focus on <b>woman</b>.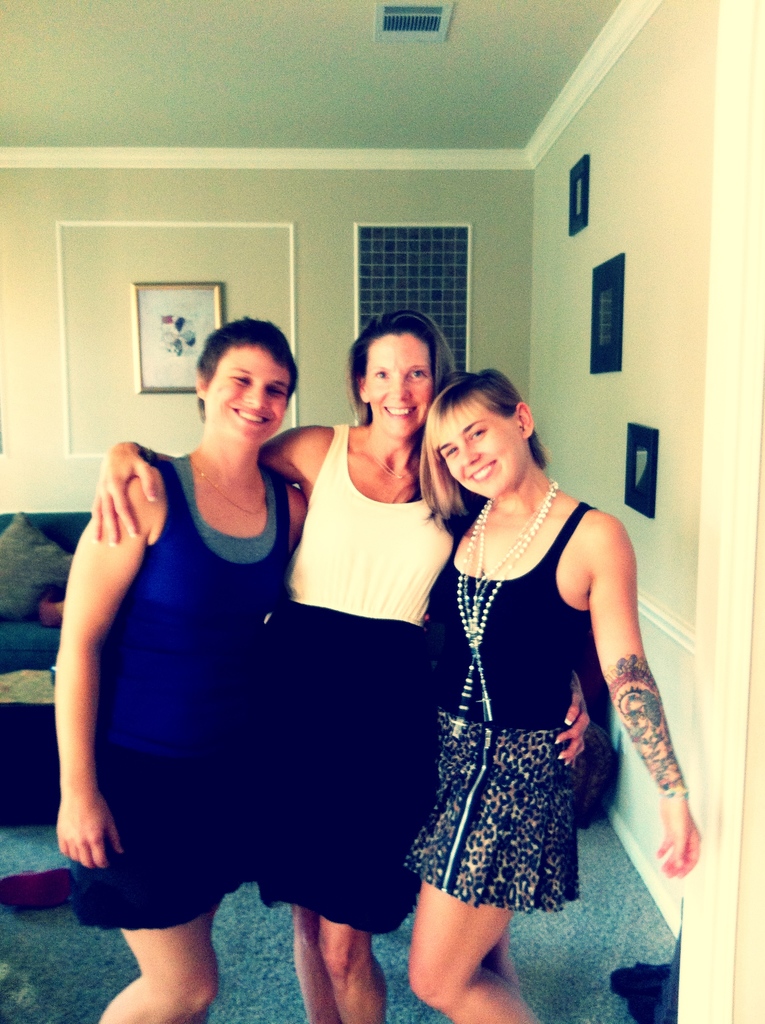
Focused at 93, 306, 587, 1023.
